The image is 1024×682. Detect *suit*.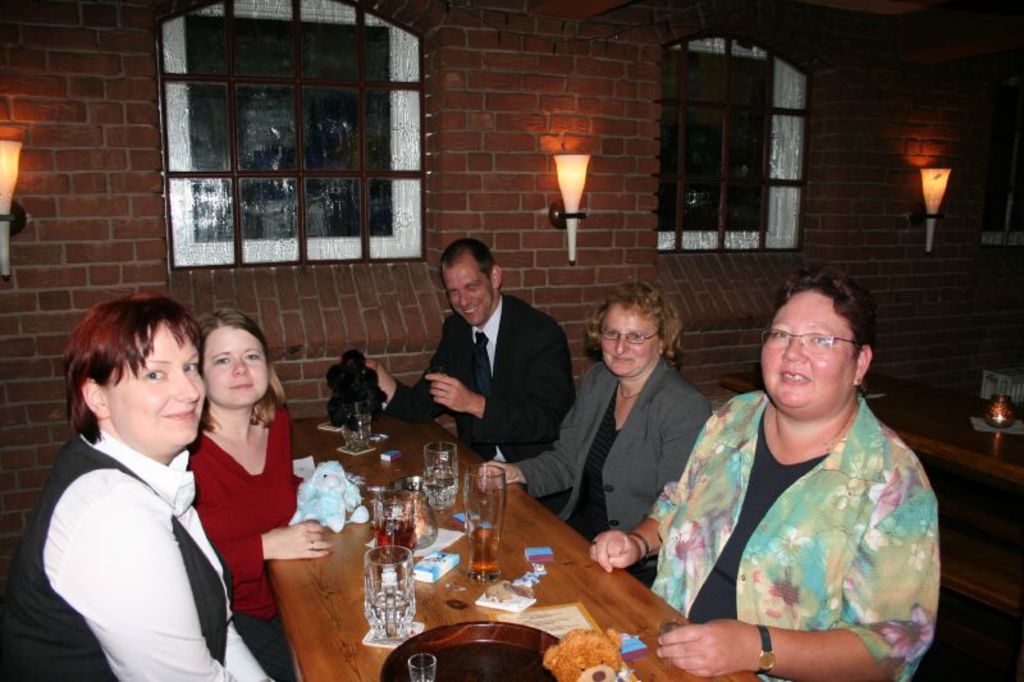
Detection: BBox(518, 344, 713, 586).
